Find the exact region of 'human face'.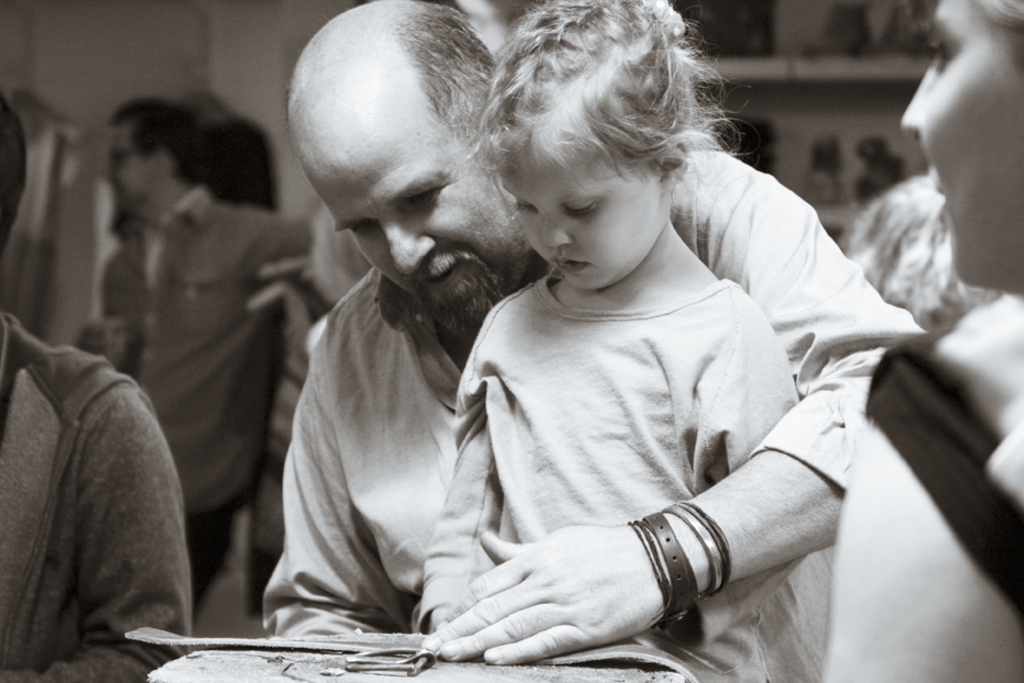
Exact region: {"left": 104, "top": 121, "right": 156, "bottom": 213}.
